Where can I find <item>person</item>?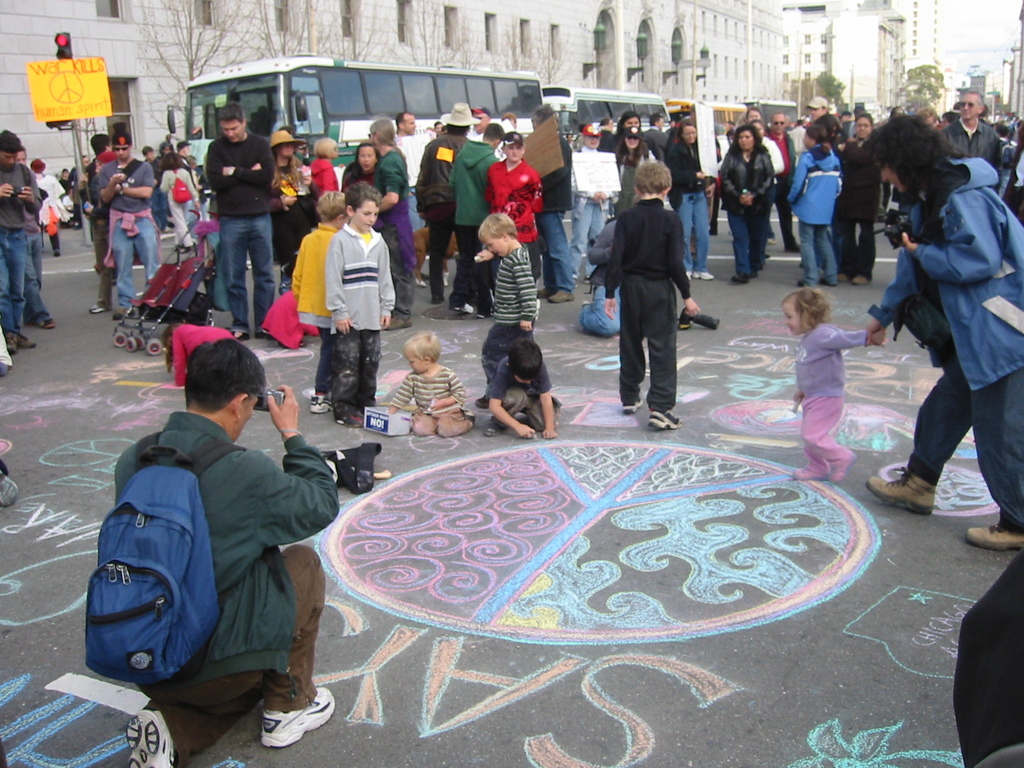
You can find it at bbox(368, 120, 416, 332).
